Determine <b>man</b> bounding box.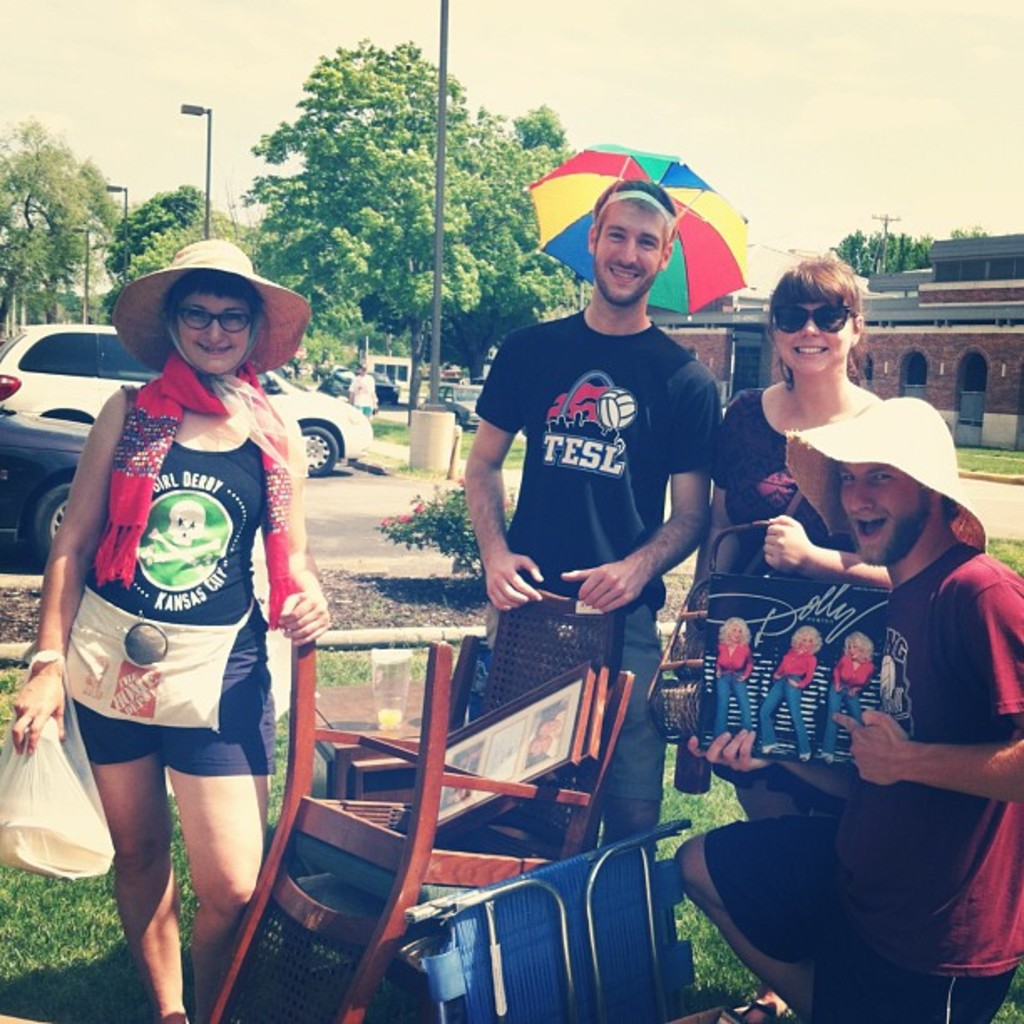
Determined: locate(719, 351, 1014, 952).
